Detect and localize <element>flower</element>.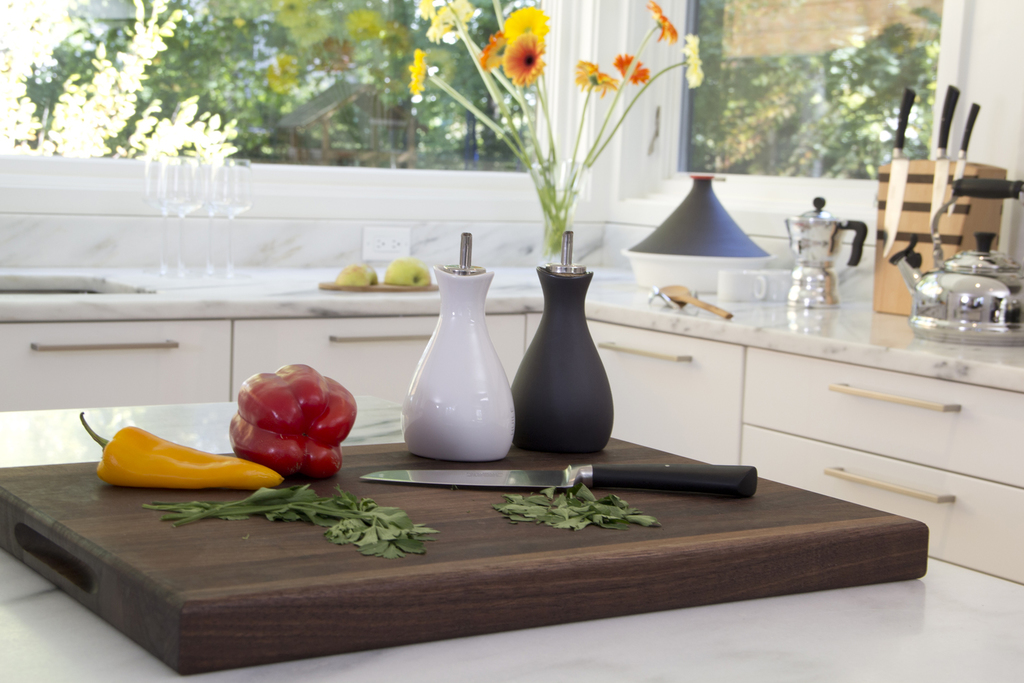
Localized at <bbox>414, 0, 477, 51</bbox>.
